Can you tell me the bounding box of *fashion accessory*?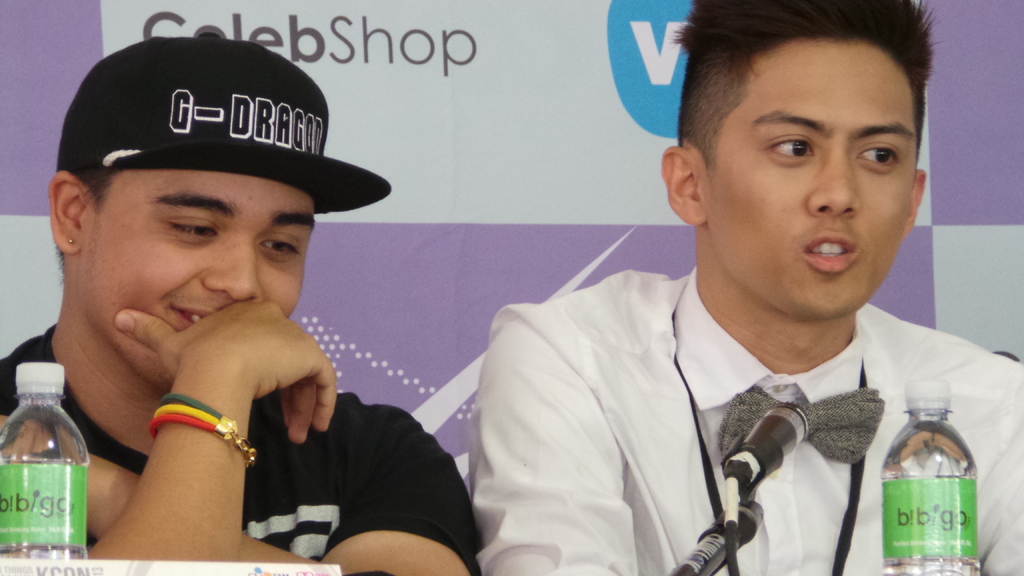
[148,392,261,468].
